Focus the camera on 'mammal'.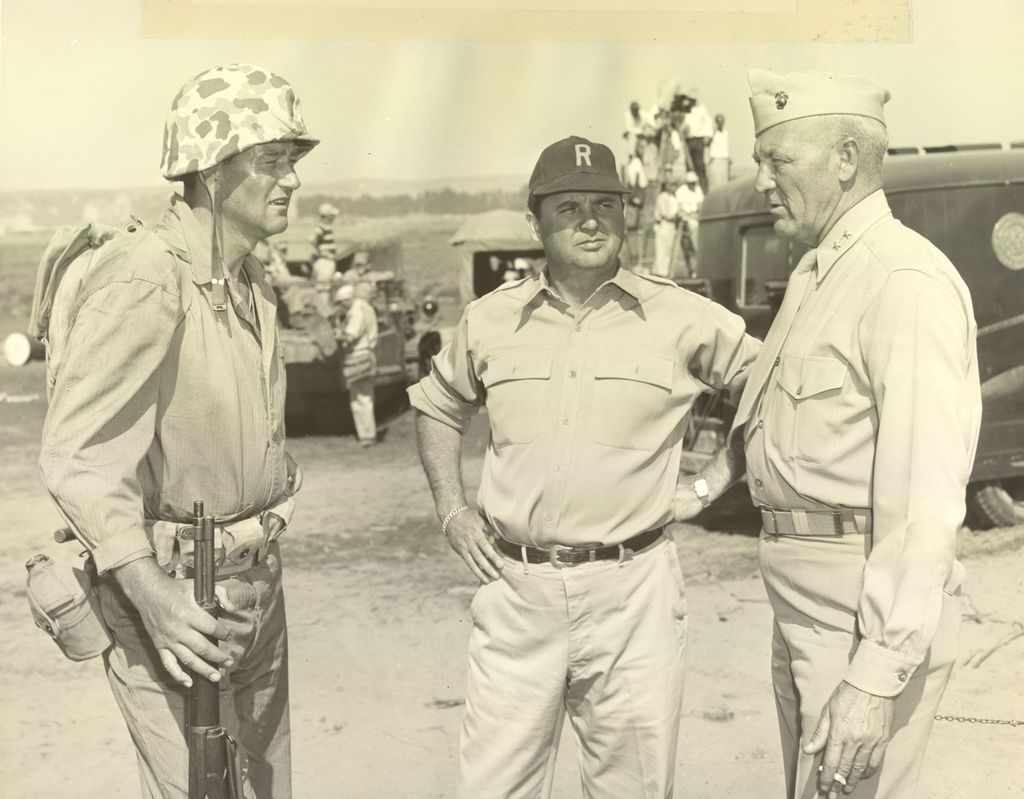
Focus region: detection(36, 58, 314, 798).
